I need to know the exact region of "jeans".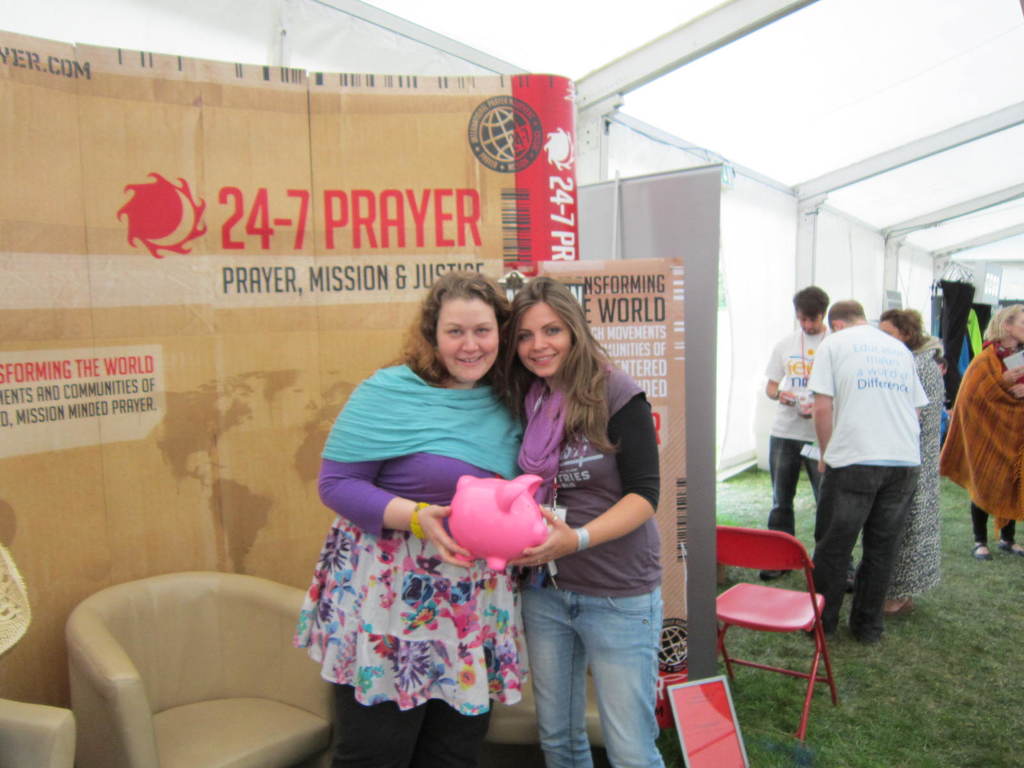
Region: bbox(758, 435, 820, 536).
